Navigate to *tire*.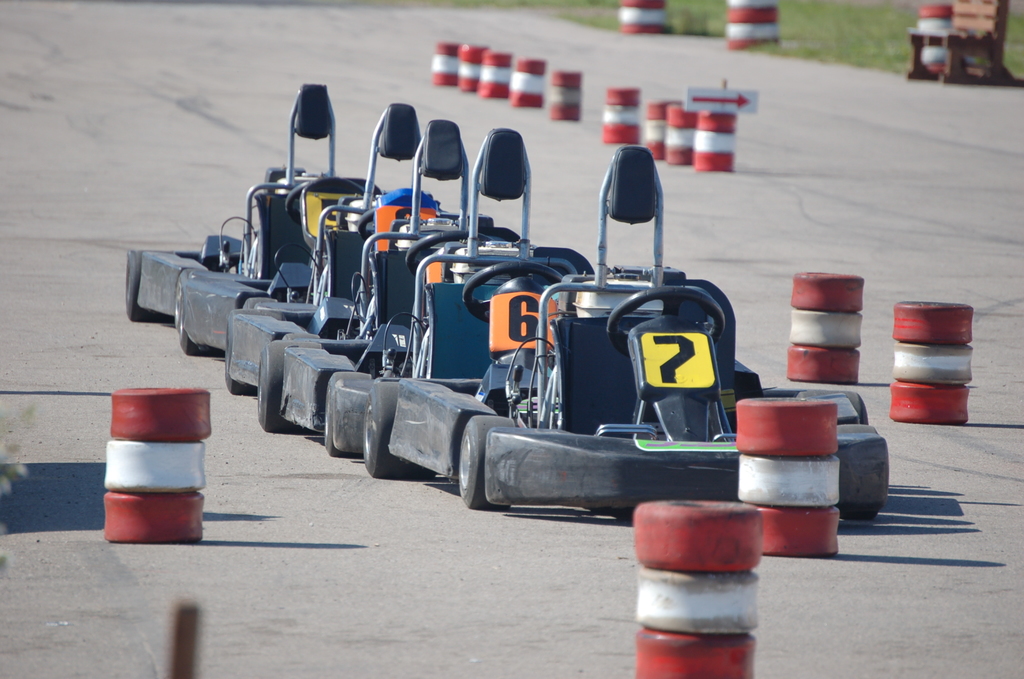
Navigation target: left=322, top=371, right=369, bottom=452.
